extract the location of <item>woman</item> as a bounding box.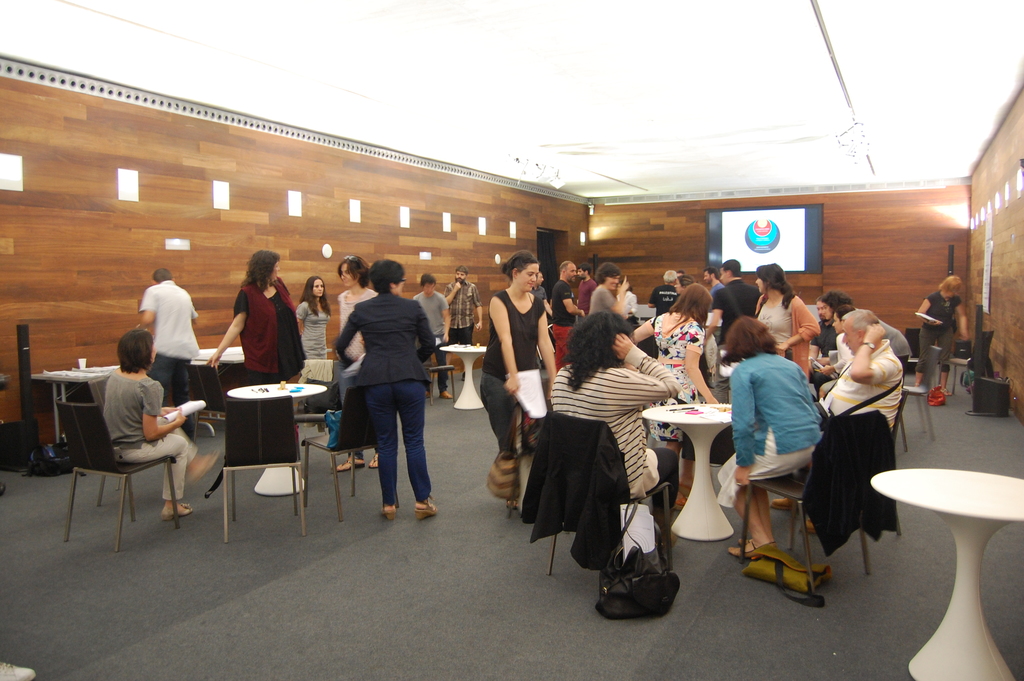
<region>549, 304, 679, 553</region>.
